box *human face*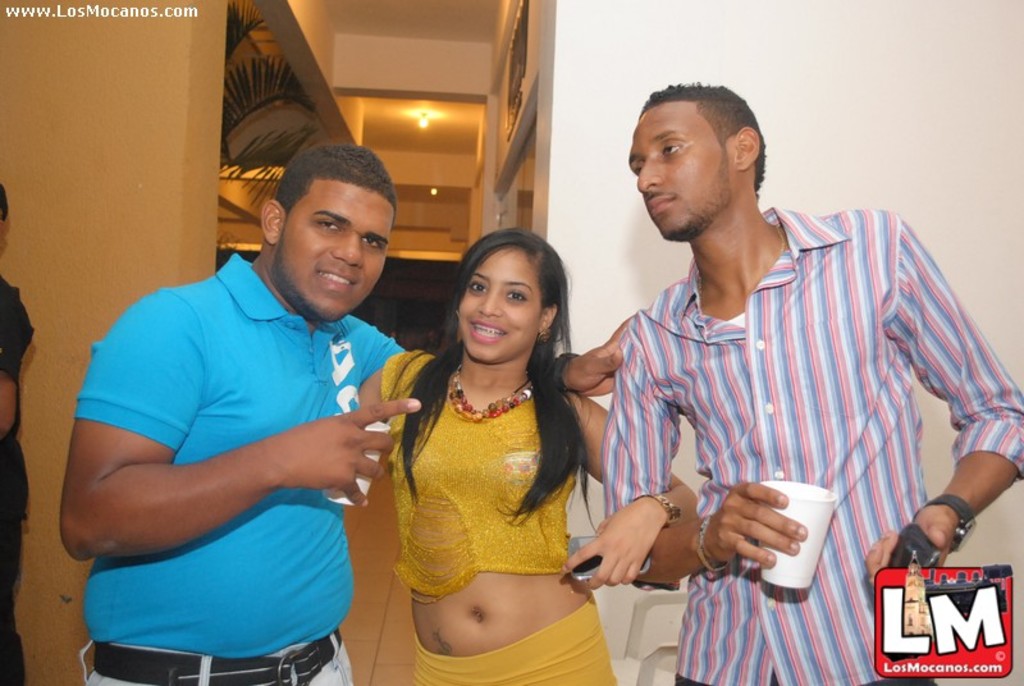
463 251 539 357
